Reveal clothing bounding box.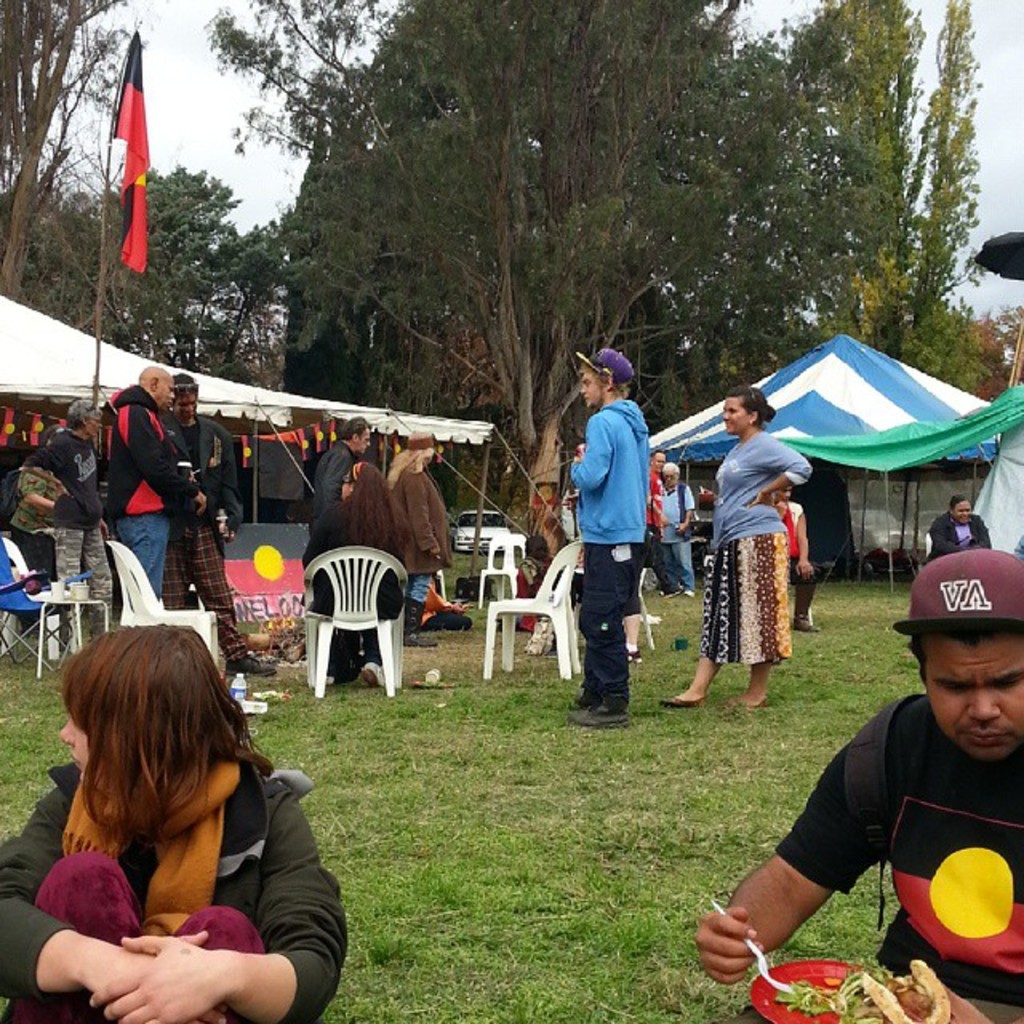
Revealed: BBox(923, 515, 990, 558).
